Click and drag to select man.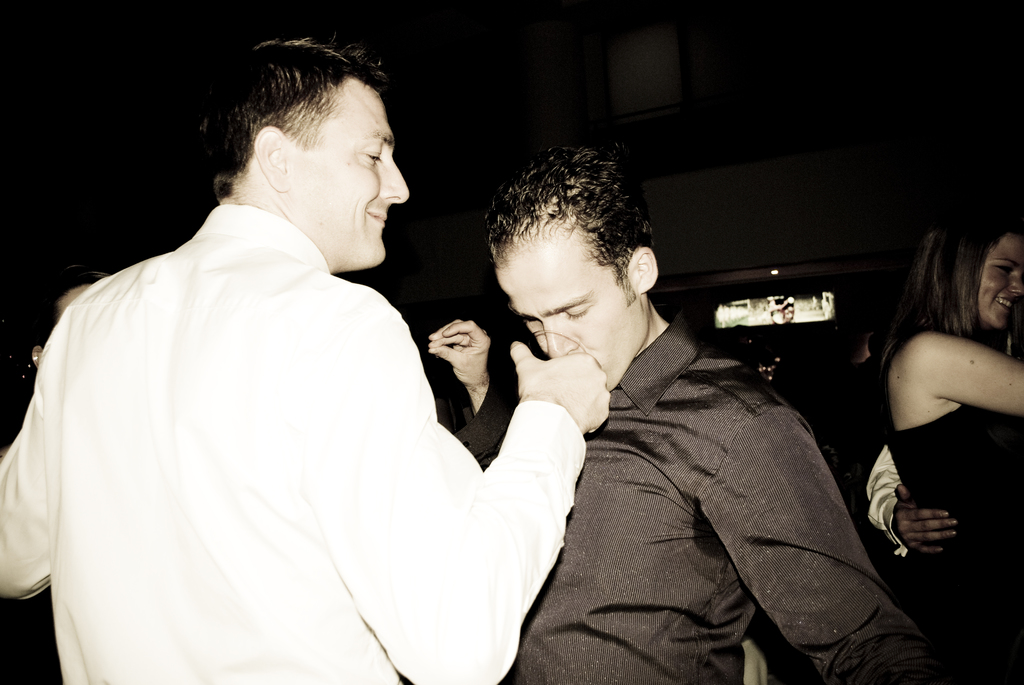
Selection: [left=9, top=10, right=583, bottom=684].
